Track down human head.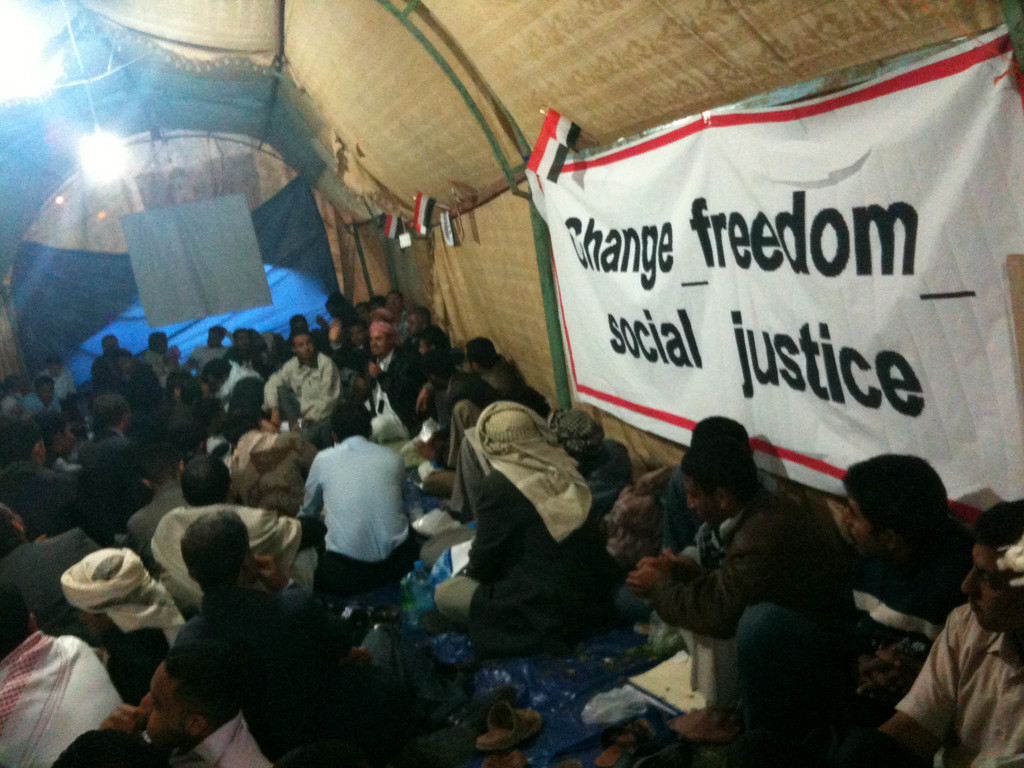
Tracked to (422, 351, 456, 392).
